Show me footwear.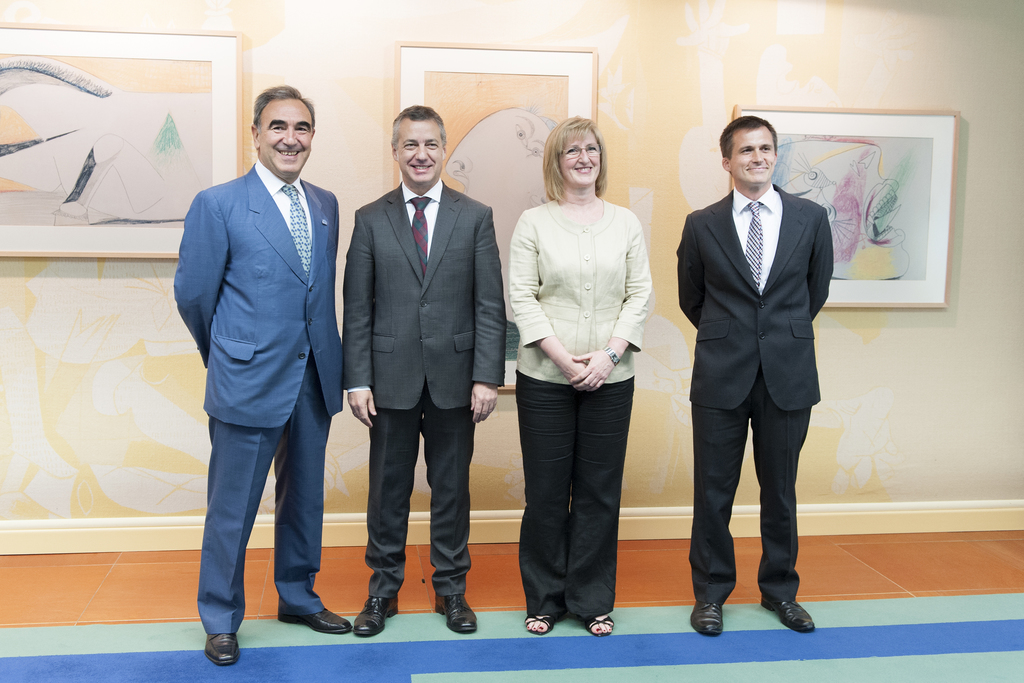
footwear is here: BBox(760, 600, 817, 635).
